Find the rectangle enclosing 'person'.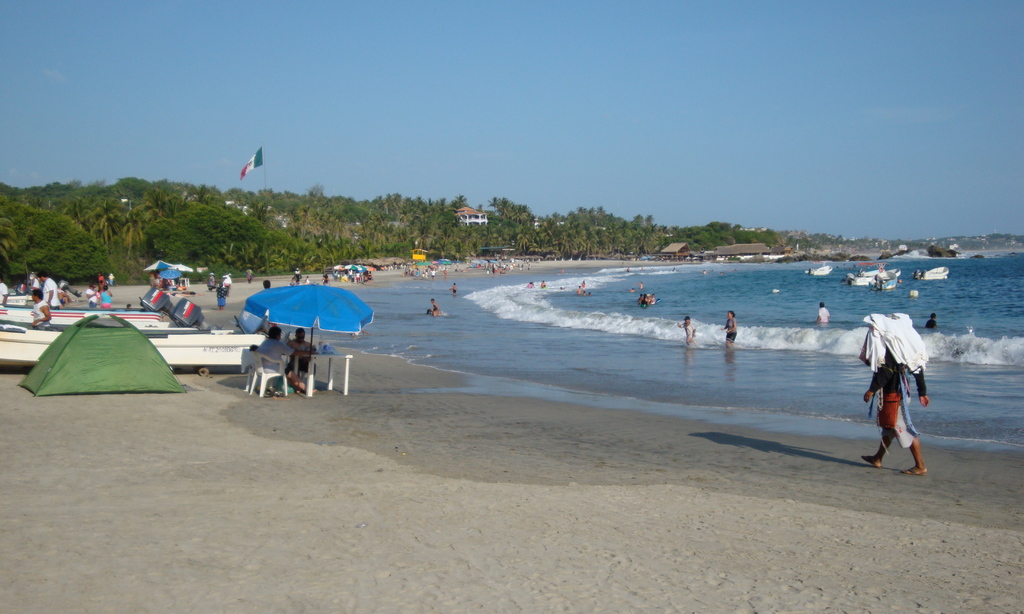
(874,309,933,478).
